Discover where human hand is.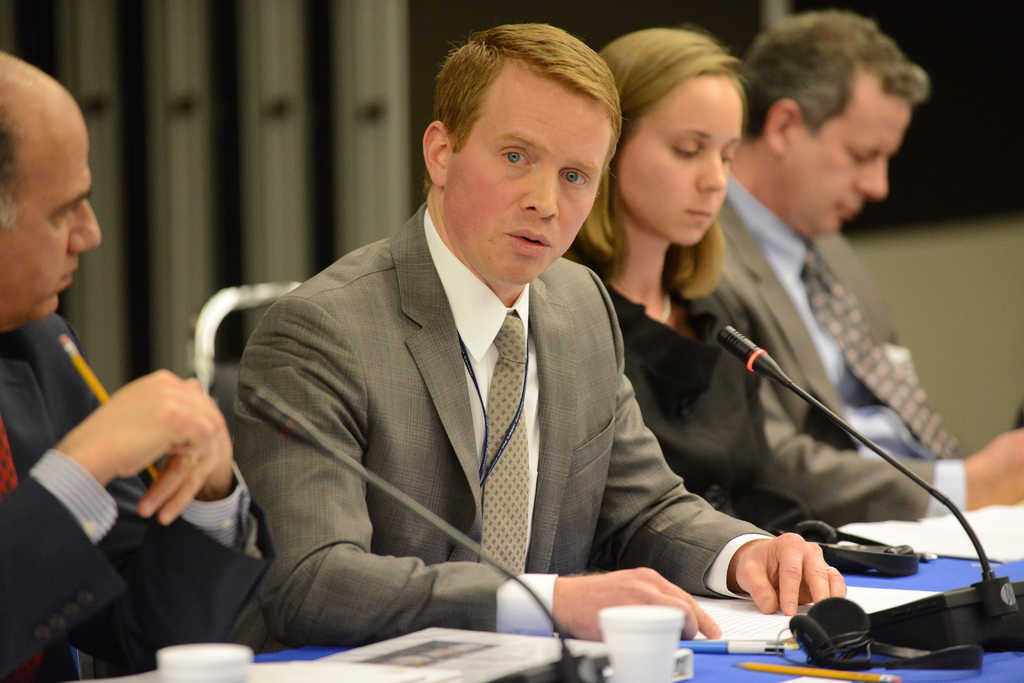
Discovered at [left=973, top=427, right=1023, bottom=507].
